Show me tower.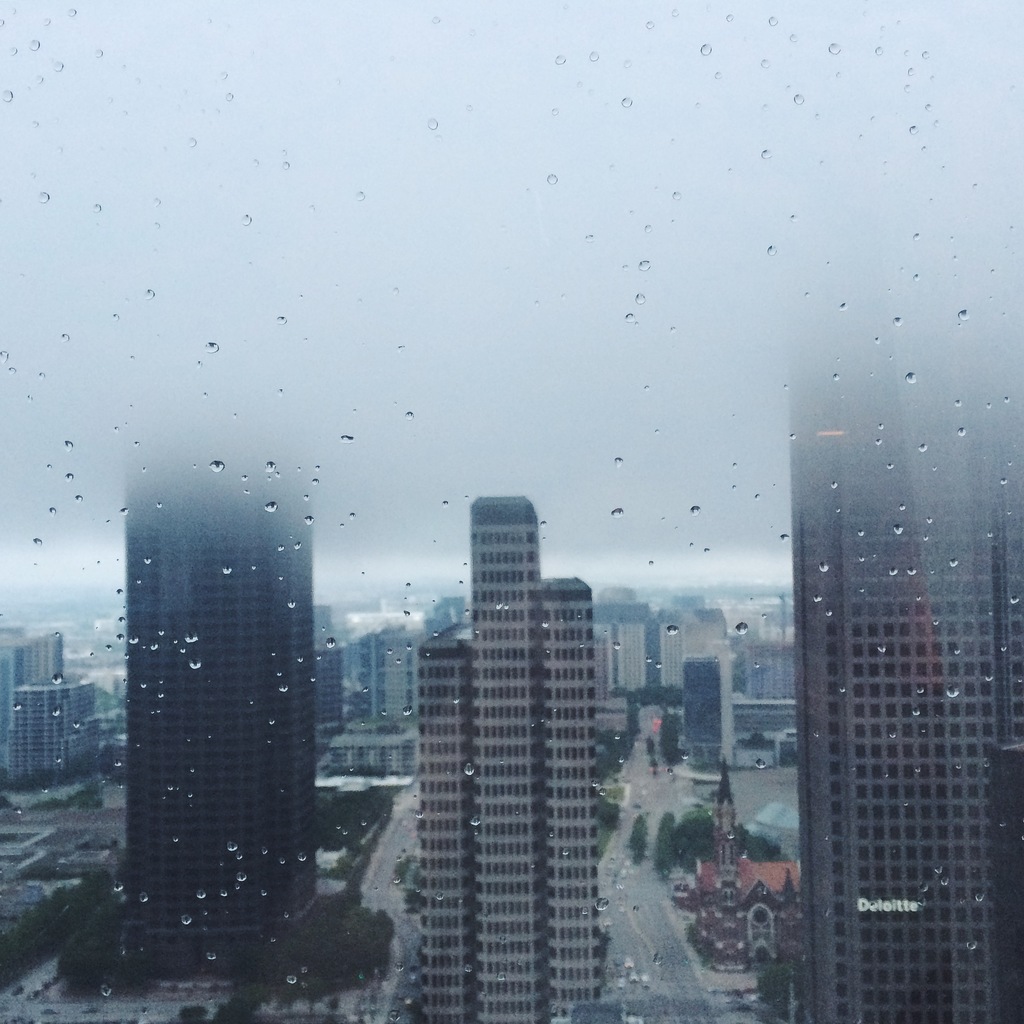
tower is here: bbox=[704, 317, 1002, 1009].
